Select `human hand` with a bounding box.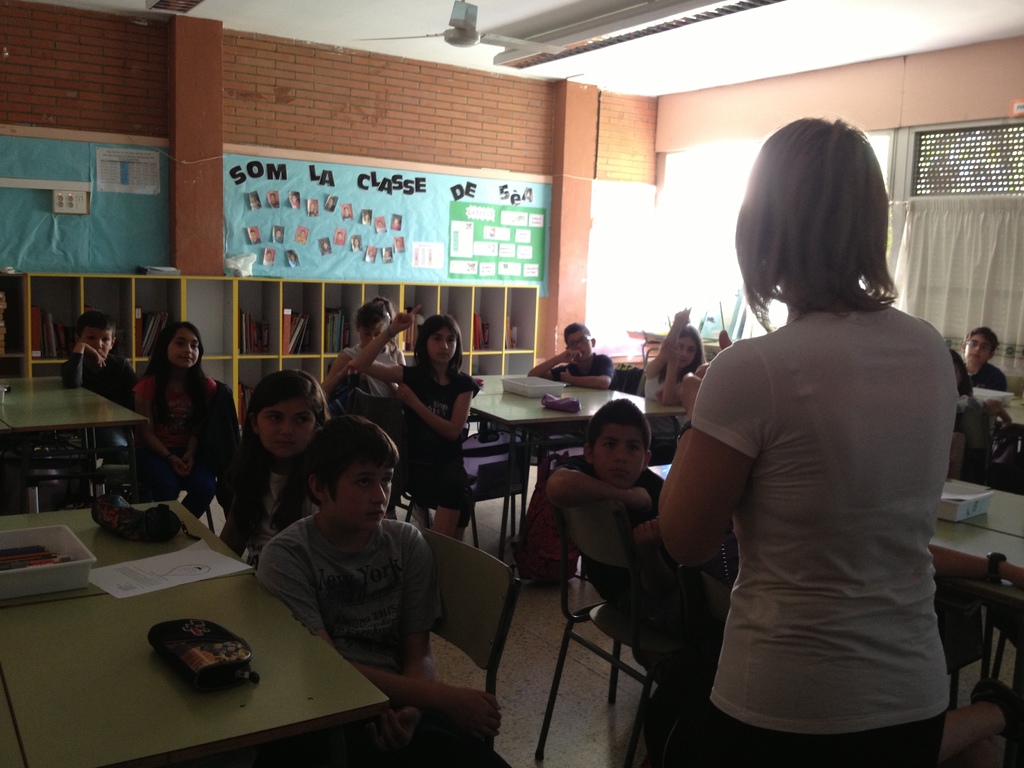
box(632, 516, 664, 564).
